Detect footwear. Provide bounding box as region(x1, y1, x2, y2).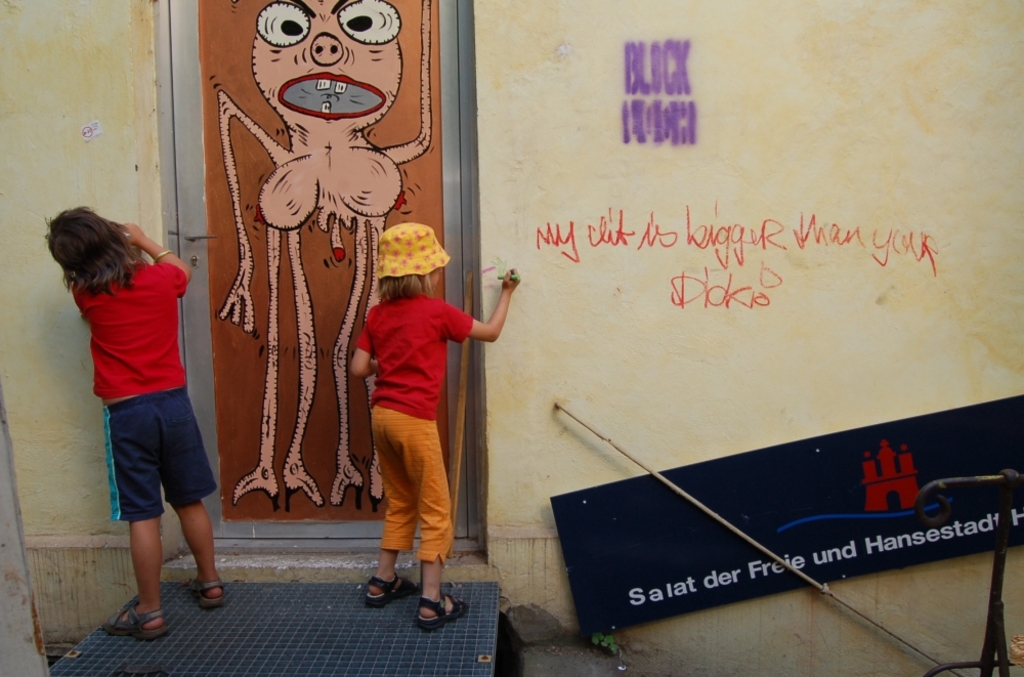
region(416, 588, 473, 634).
